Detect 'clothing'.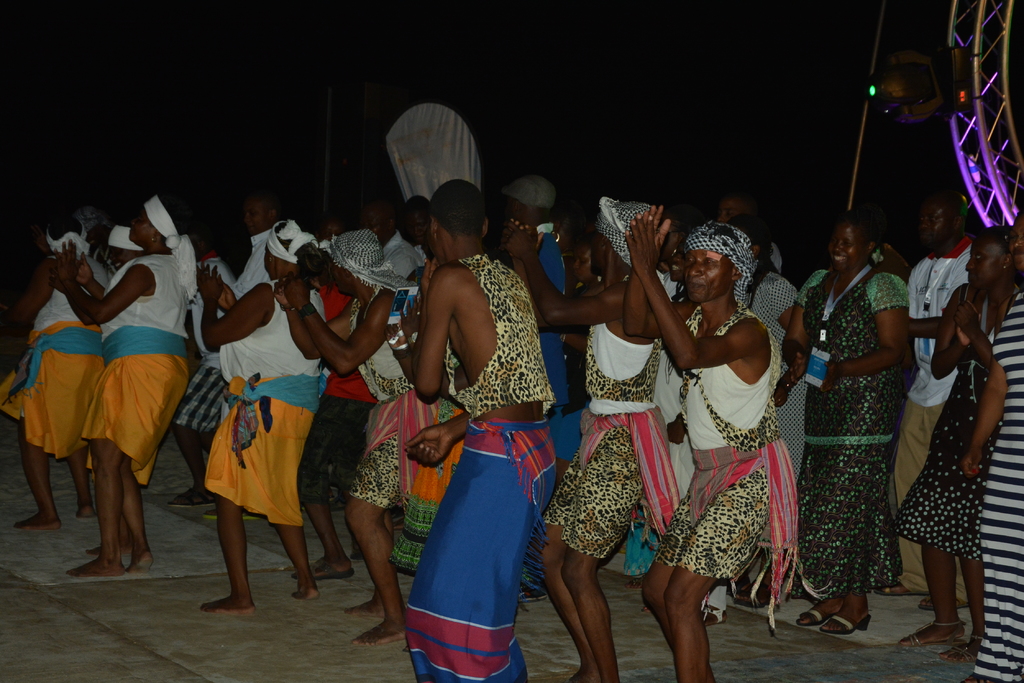
Detected at x1=292 y1=277 x2=385 y2=501.
